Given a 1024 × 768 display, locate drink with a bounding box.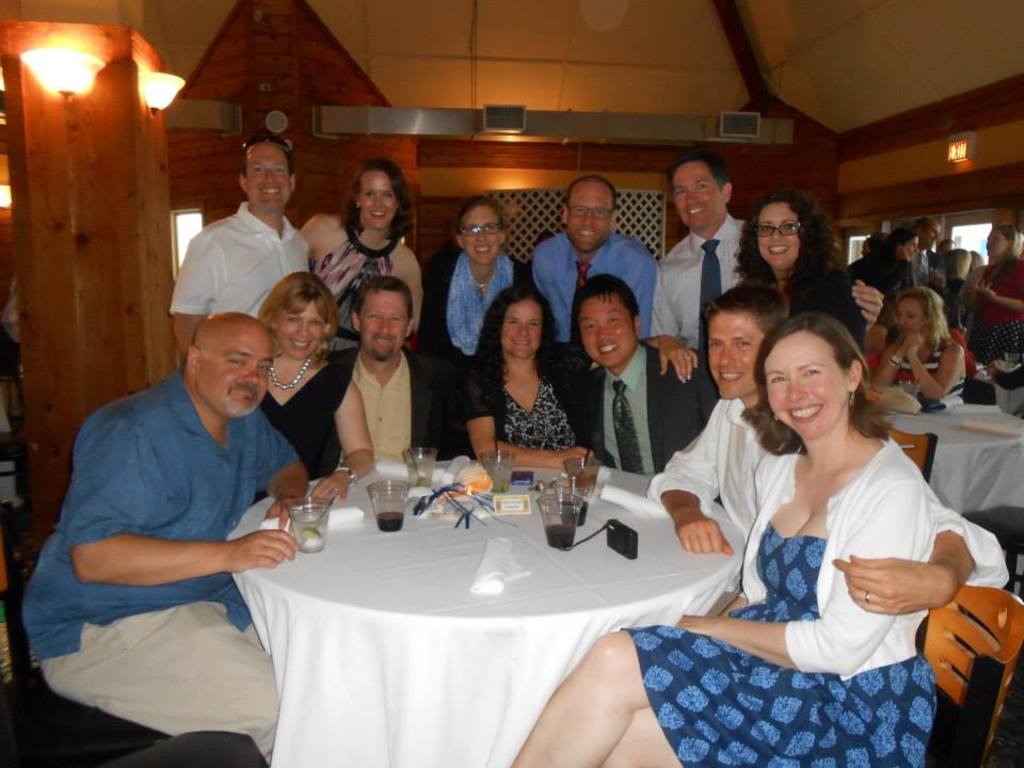
Located: select_region(483, 466, 514, 495).
